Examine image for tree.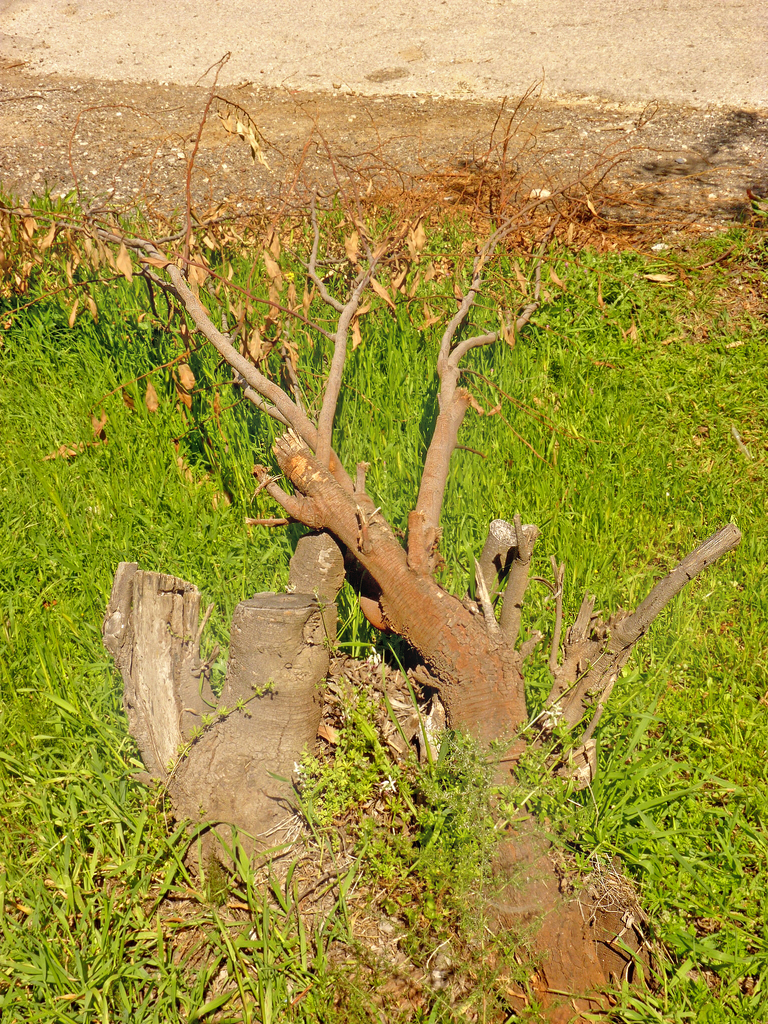
Examination result: box(0, 60, 739, 1018).
